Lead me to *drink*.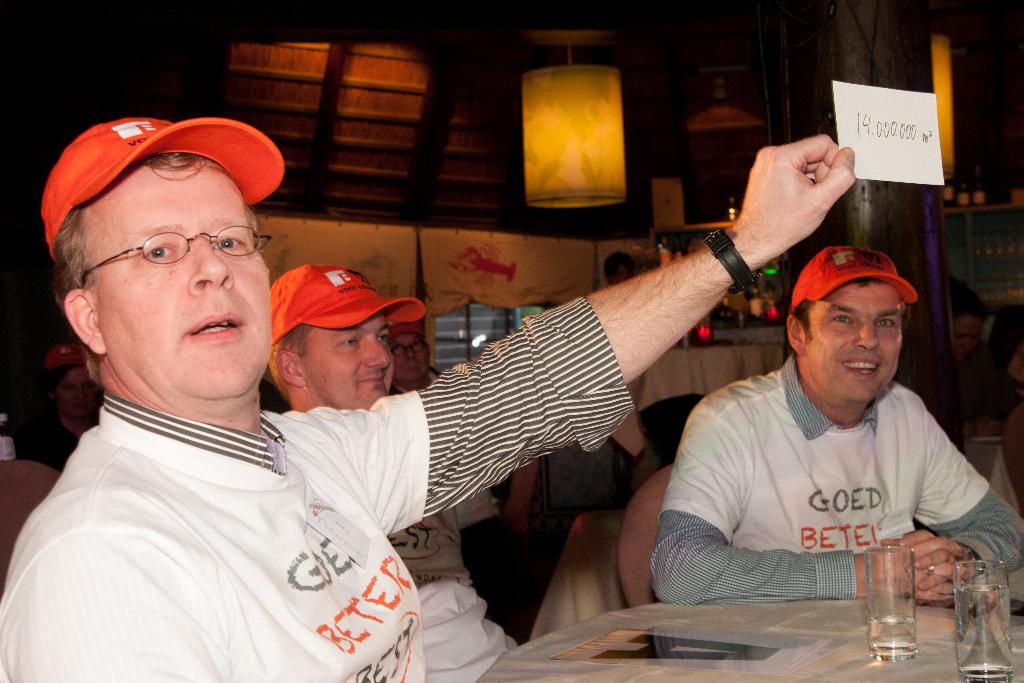
Lead to 693 246 707 343.
